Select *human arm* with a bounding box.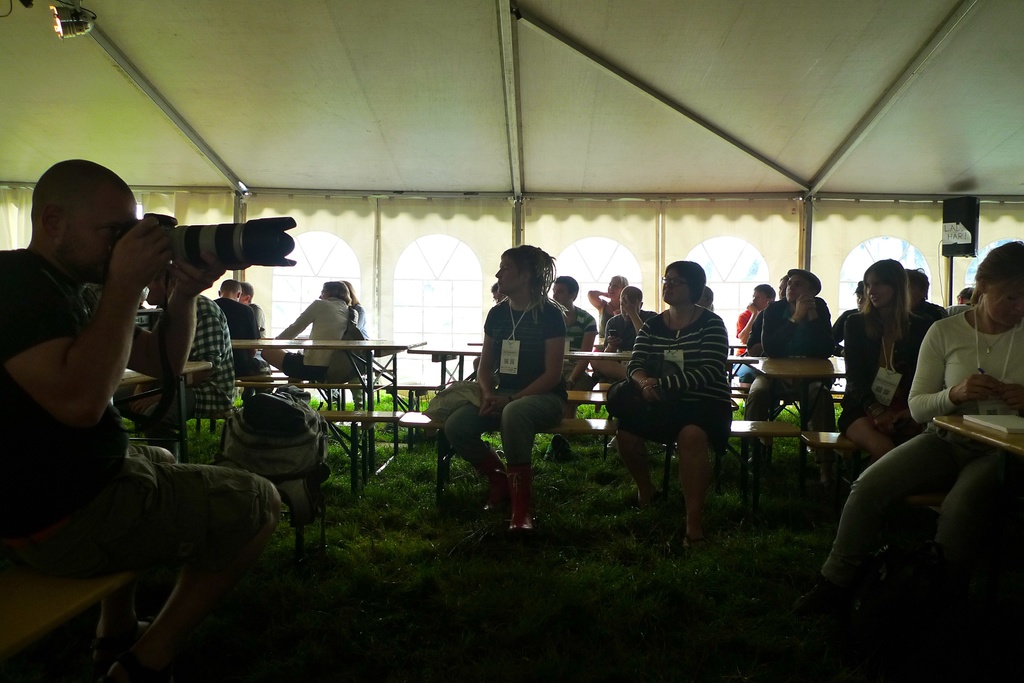
bbox=[581, 287, 610, 316].
